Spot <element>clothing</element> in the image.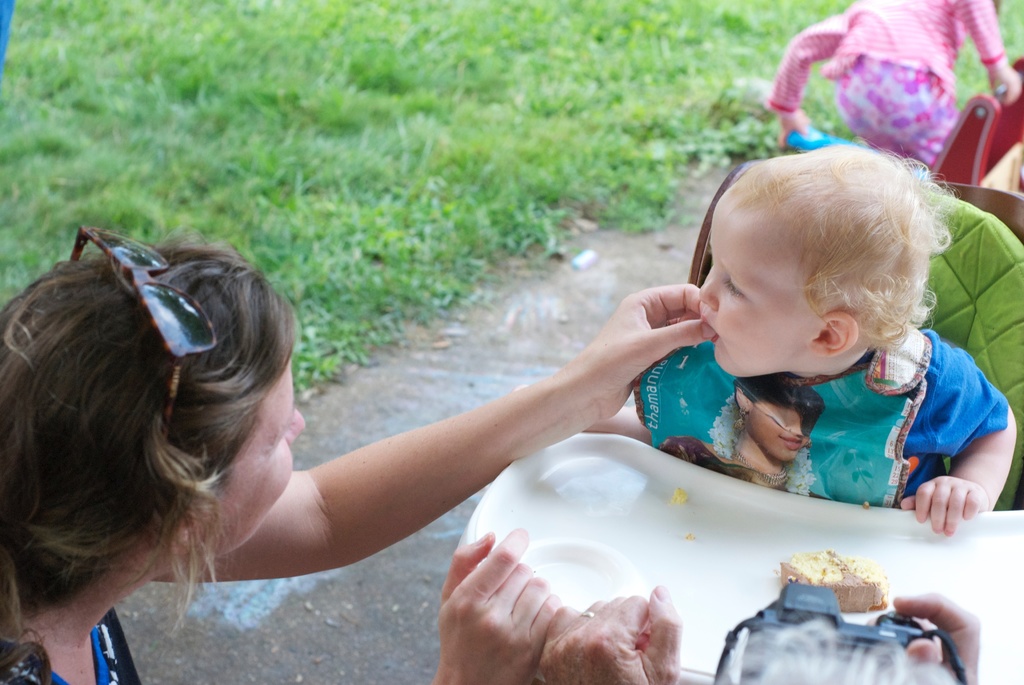
<element>clothing</element> found at (x1=0, y1=602, x2=147, y2=684).
